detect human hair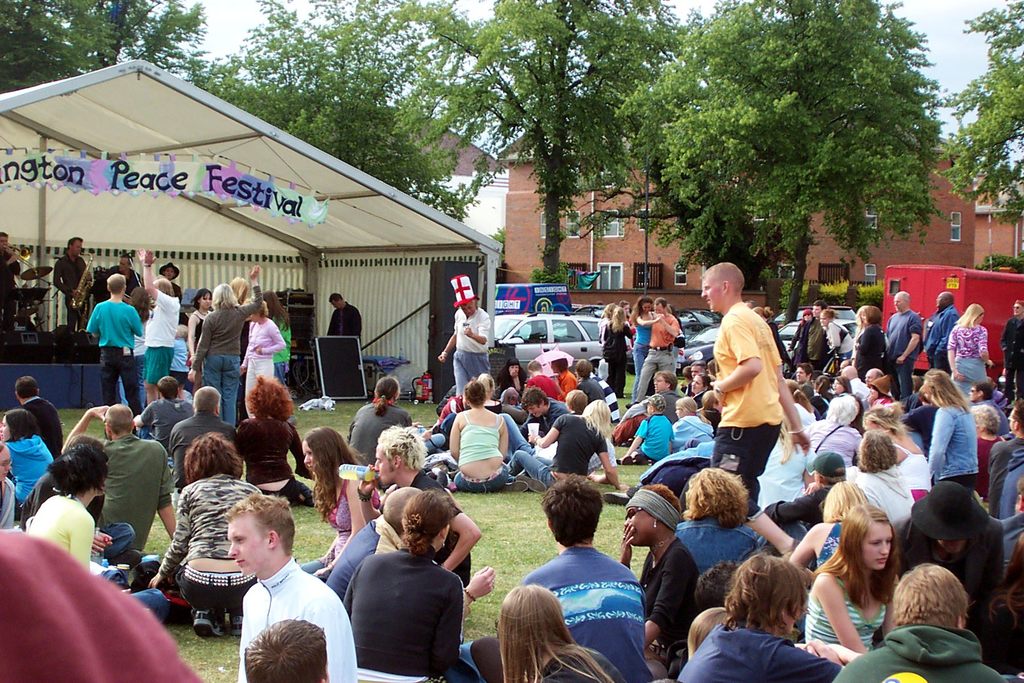
box=[460, 378, 483, 406]
